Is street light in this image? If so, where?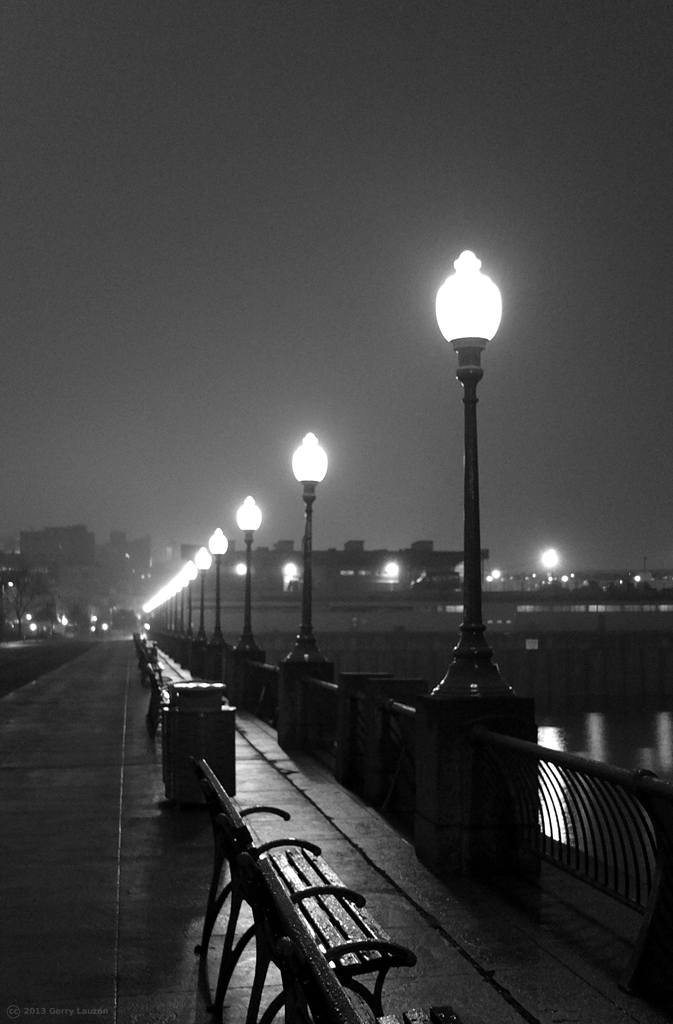
Yes, at 415,216,531,687.
